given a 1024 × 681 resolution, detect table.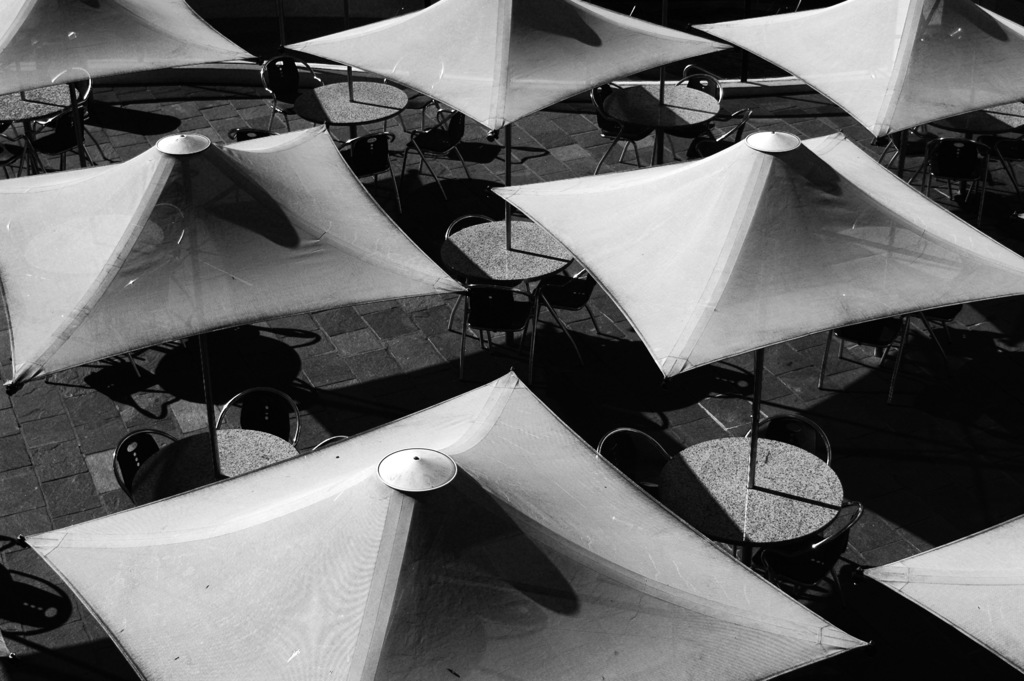
0/90/77/175.
